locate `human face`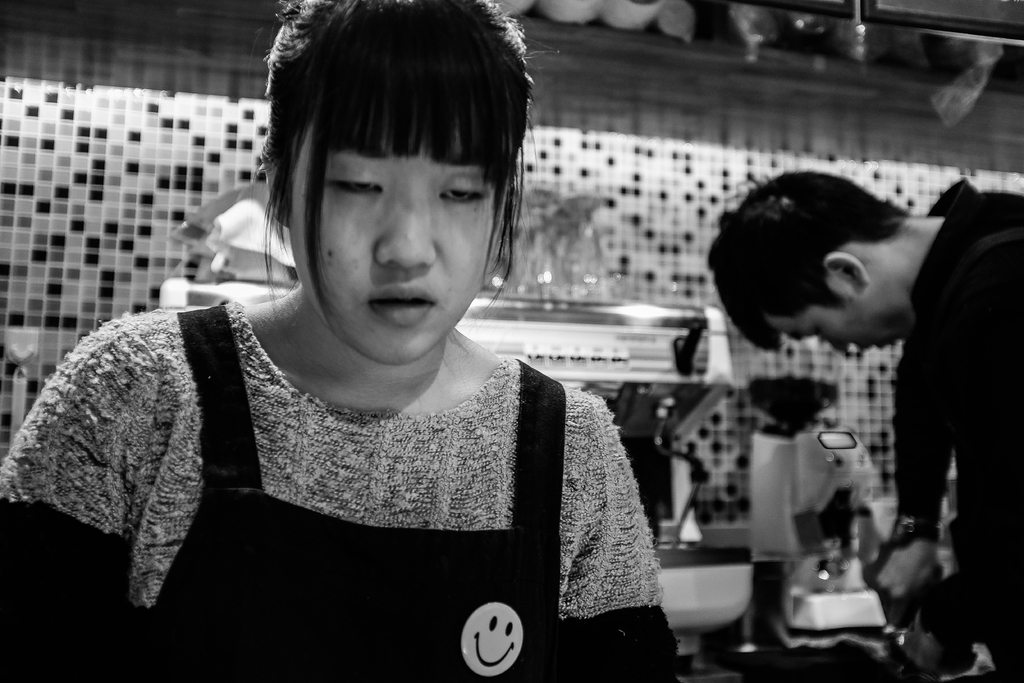
[283,148,496,358]
